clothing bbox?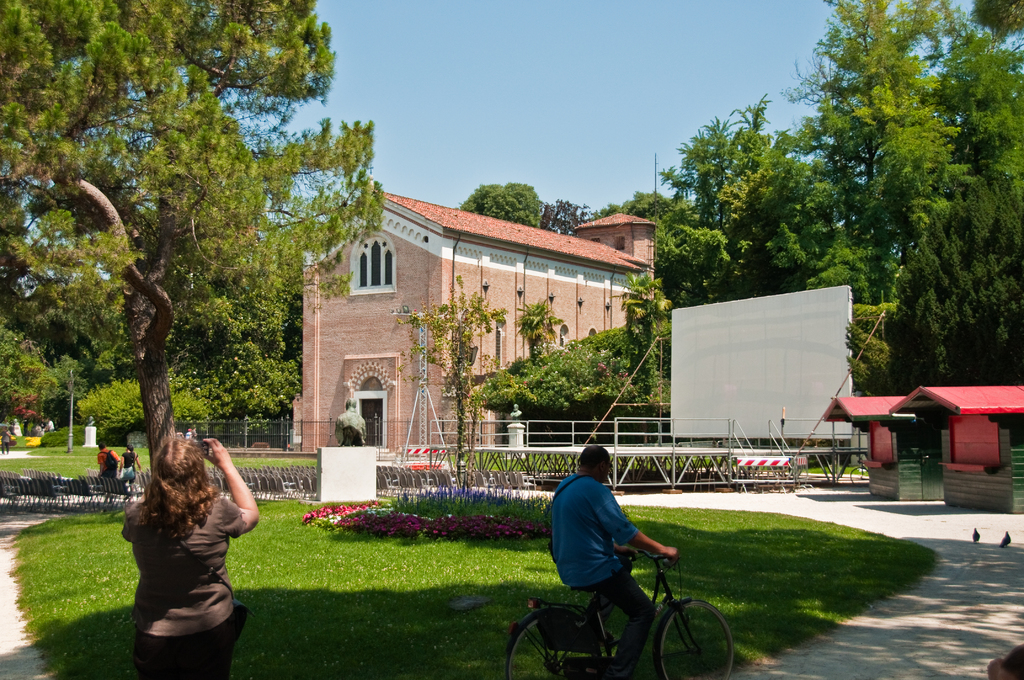
<bbox>114, 480, 249, 640</bbox>
